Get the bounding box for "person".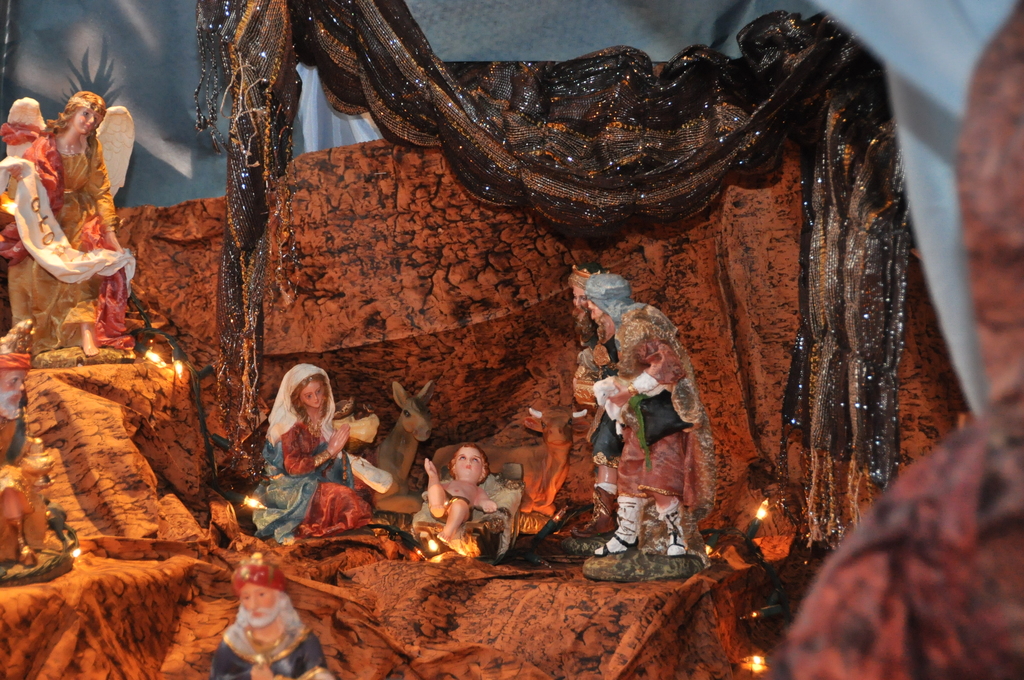
detection(612, 302, 706, 548).
